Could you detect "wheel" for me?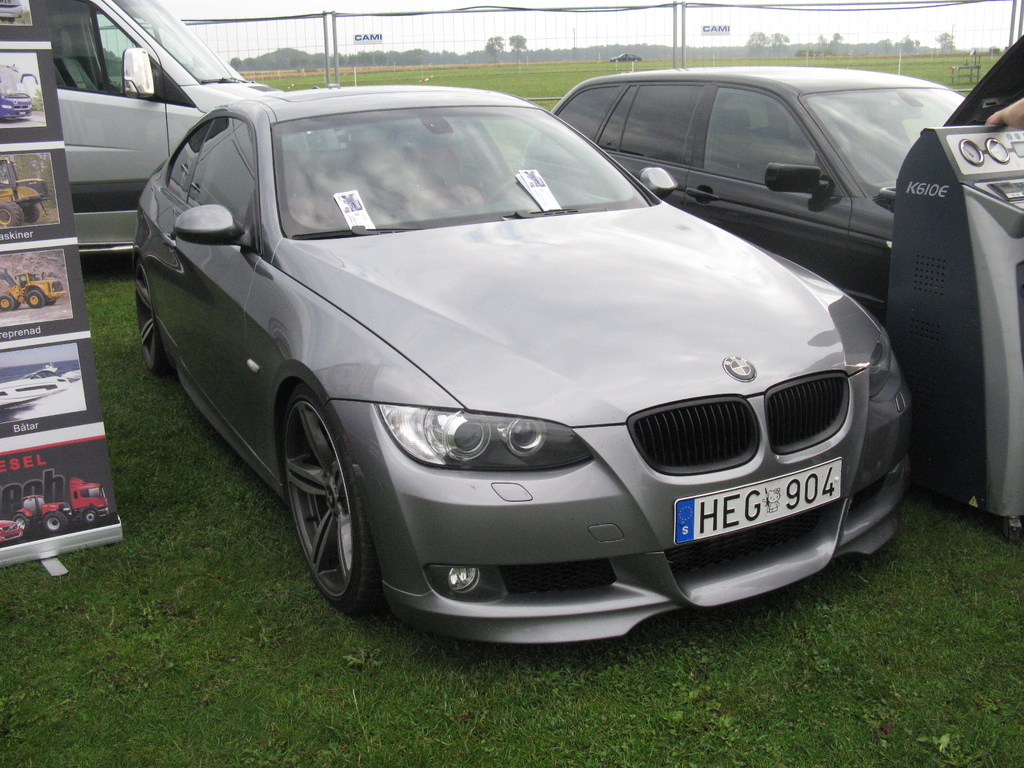
Detection result: box(277, 386, 380, 621).
